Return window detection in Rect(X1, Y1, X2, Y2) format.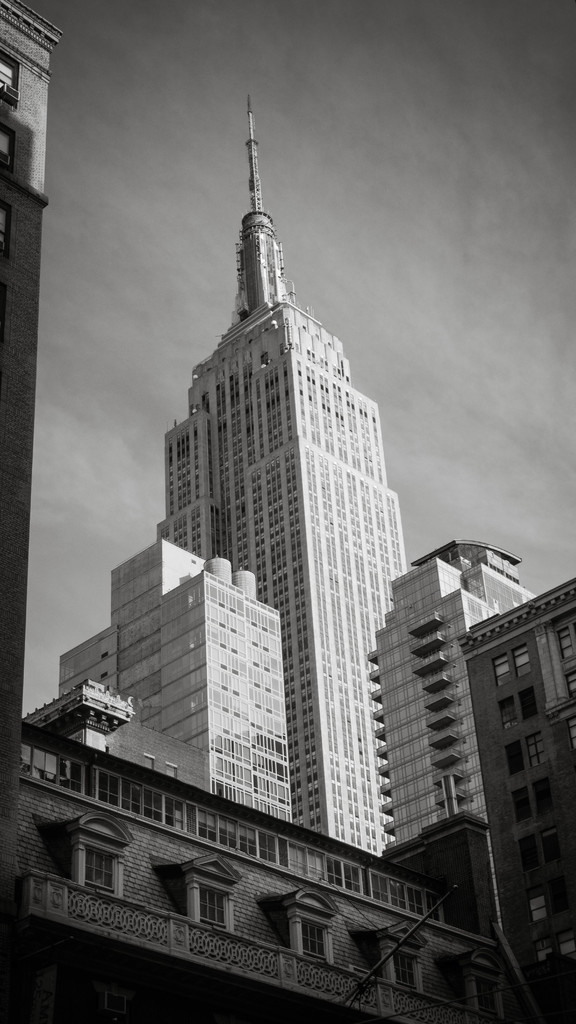
Rect(58, 829, 123, 911).
